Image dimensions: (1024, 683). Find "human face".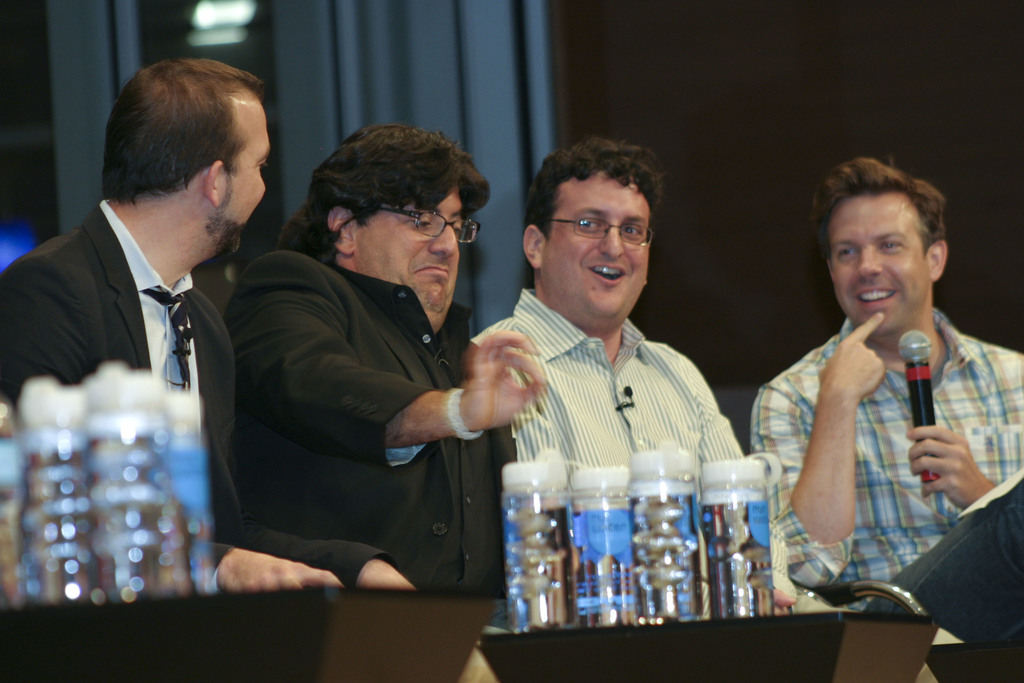
349 190 461 318.
